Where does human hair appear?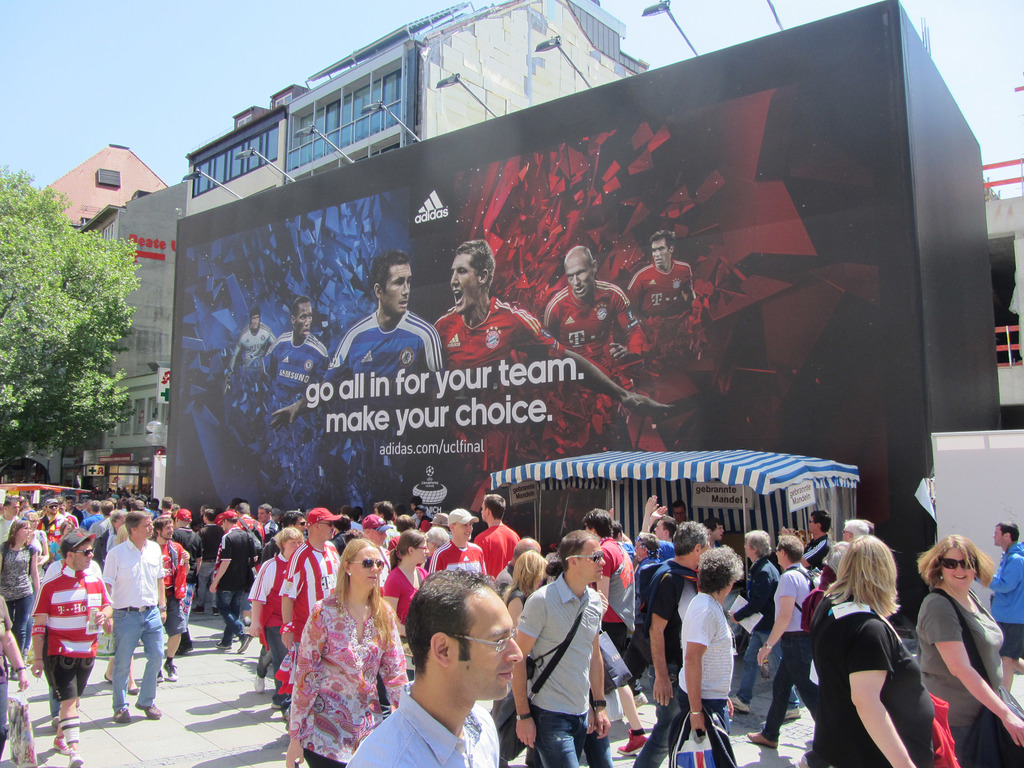
Appears at bbox(673, 498, 686, 507).
